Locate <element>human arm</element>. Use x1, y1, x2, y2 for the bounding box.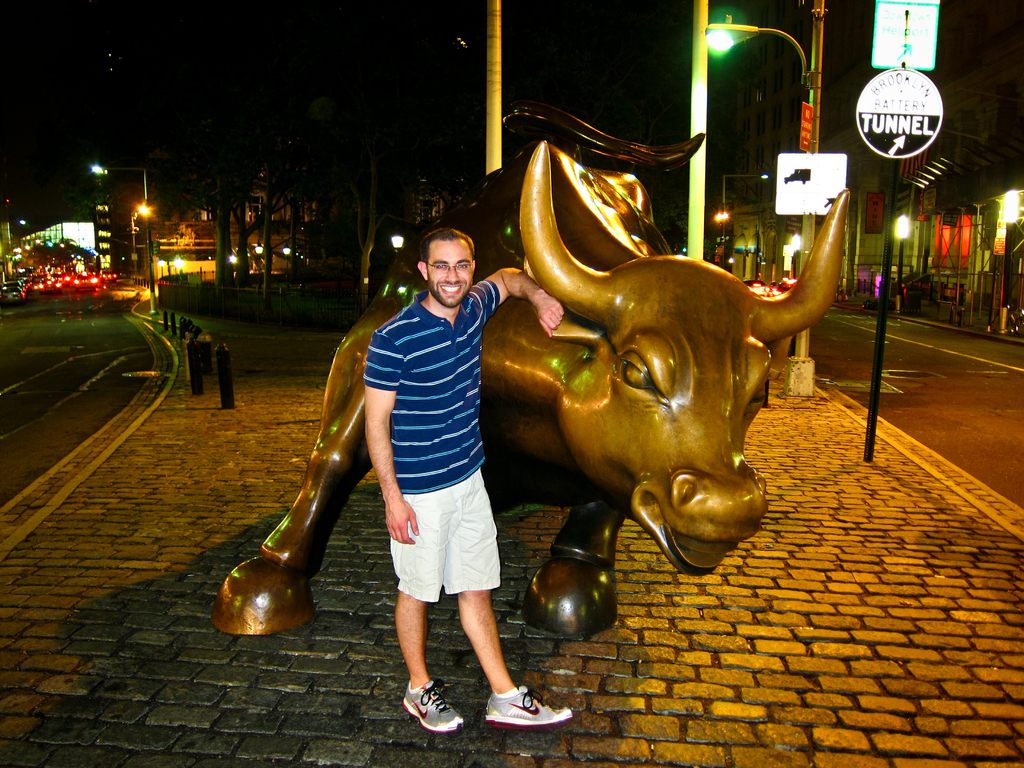
360, 326, 419, 538.
